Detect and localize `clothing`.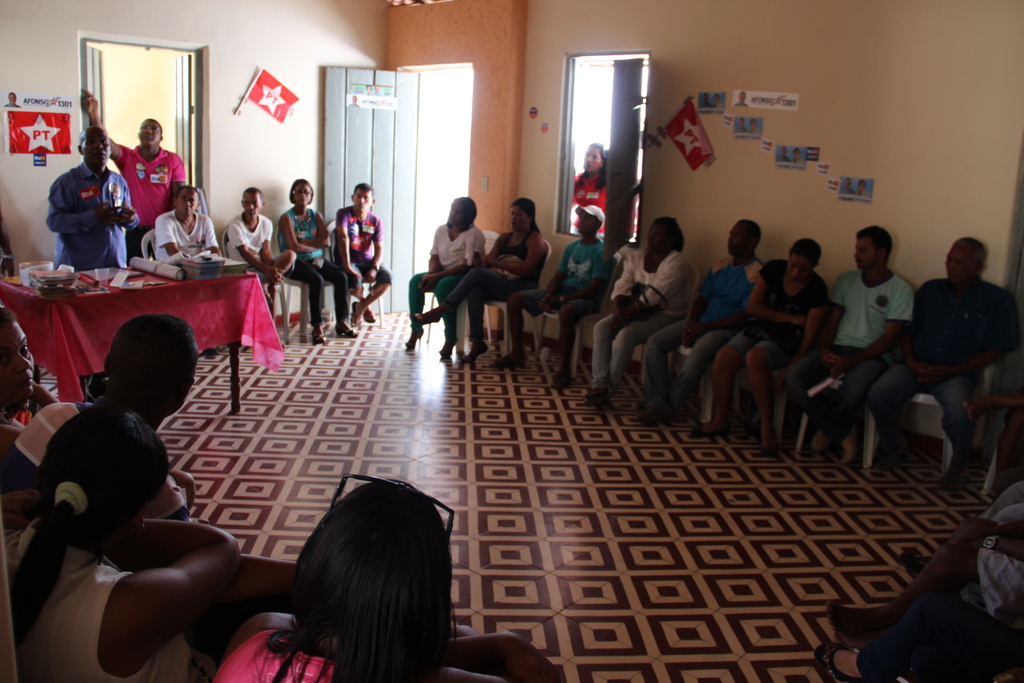
Localized at {"x1": 640, "y1": 277, "x2": 767, "y2": 415}.
